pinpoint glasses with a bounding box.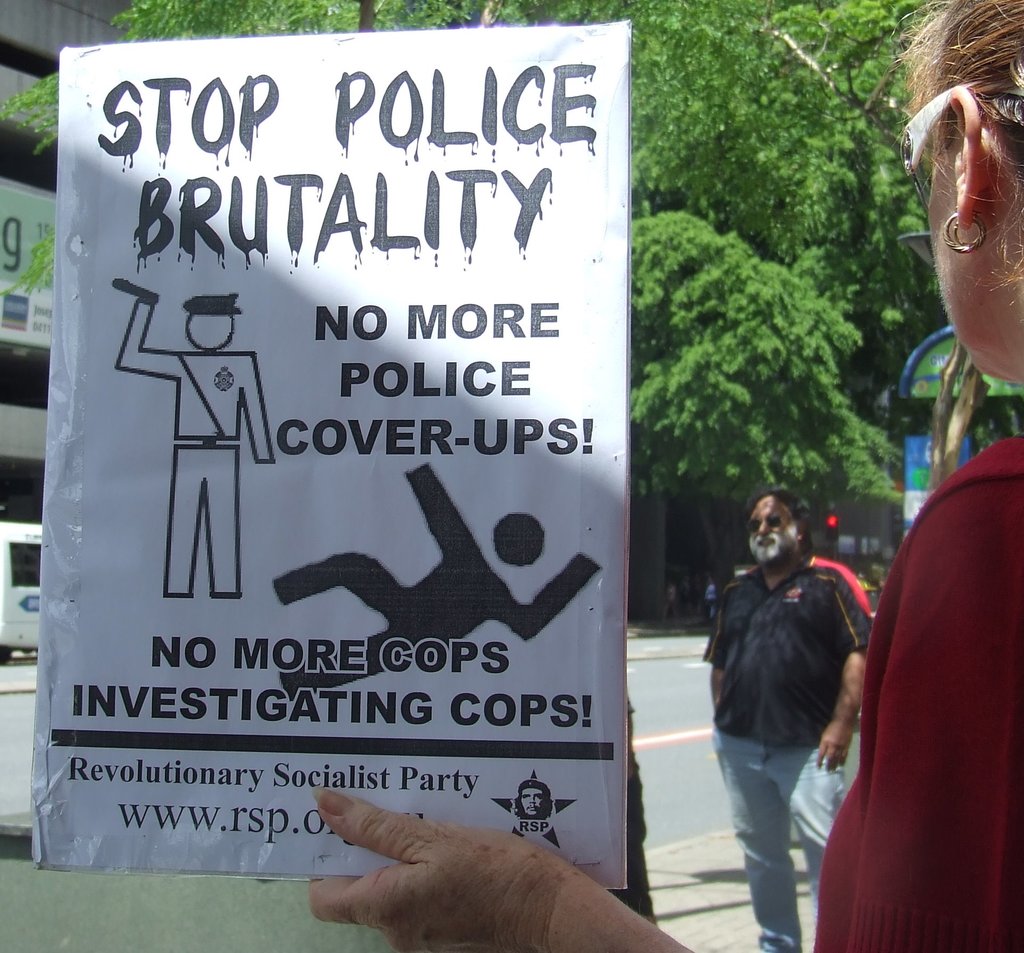
rect(746, 513, 788, 526).
